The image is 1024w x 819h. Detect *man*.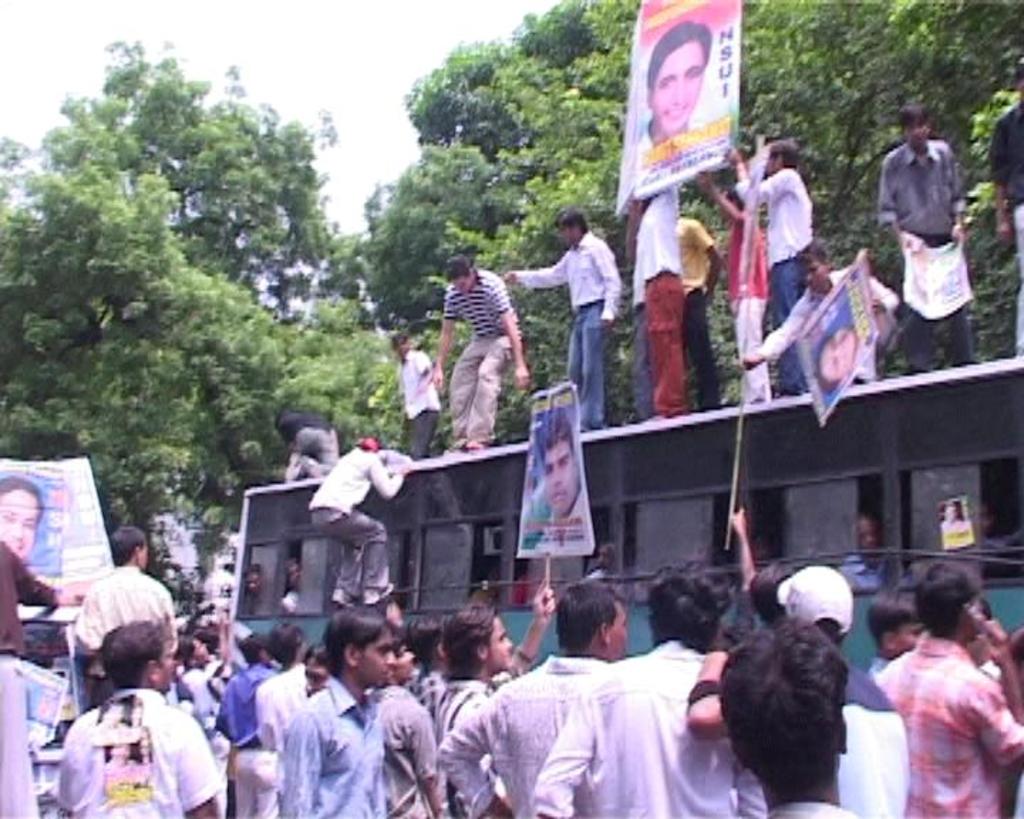
Detection: locate(845, 510, 899, 586).
